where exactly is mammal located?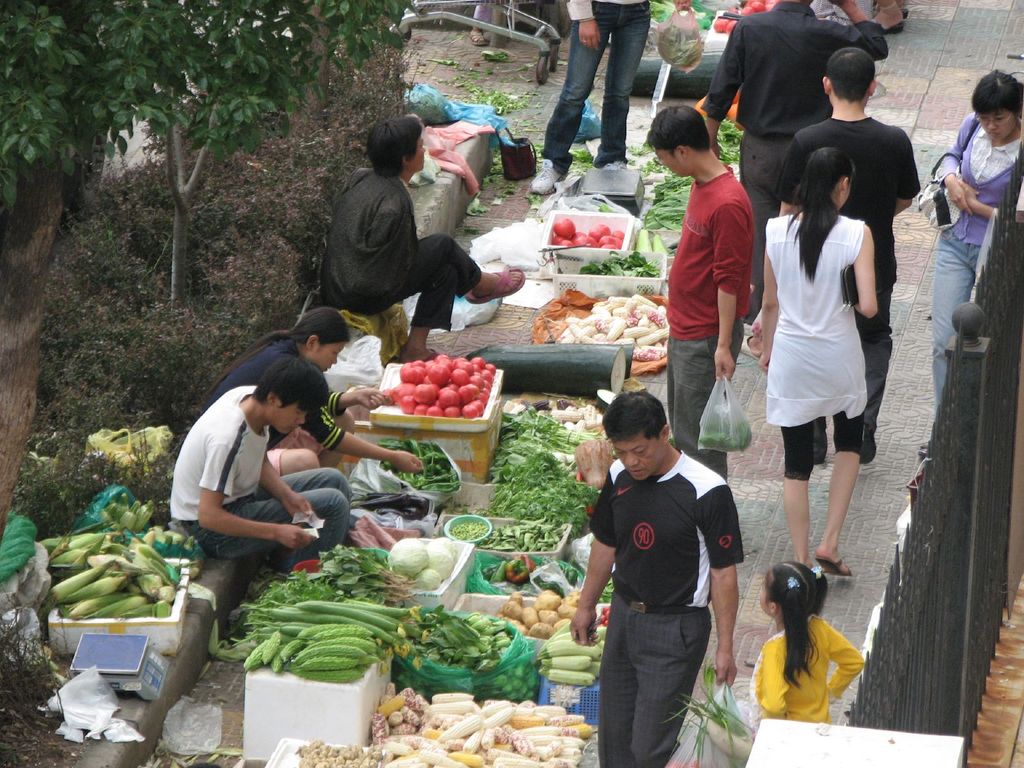
Its bounding box is (x1=166, y1=354, x2=348, y2=572).
